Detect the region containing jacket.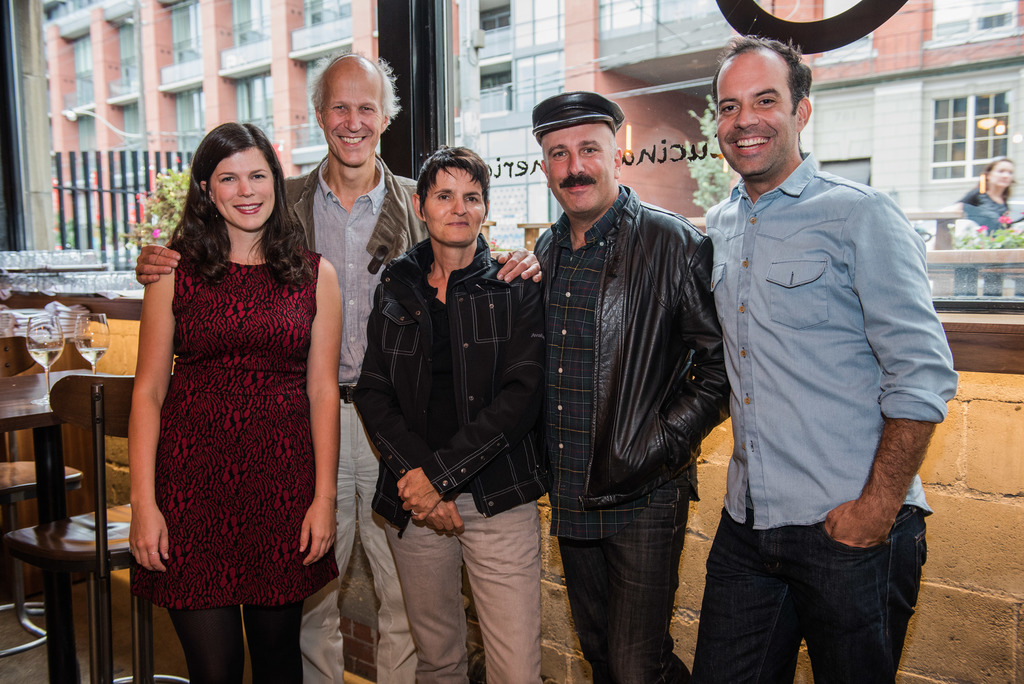
(282, 156, 418, 267).
